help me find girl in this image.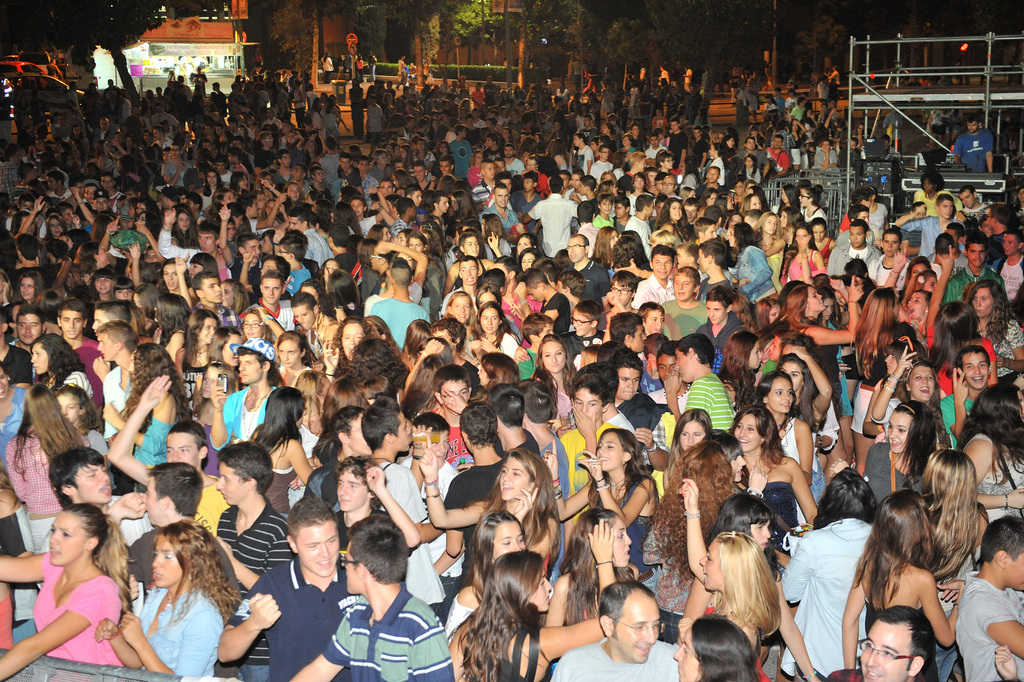
Found it: x1=473 y1=301 x2=516 y2=354.
